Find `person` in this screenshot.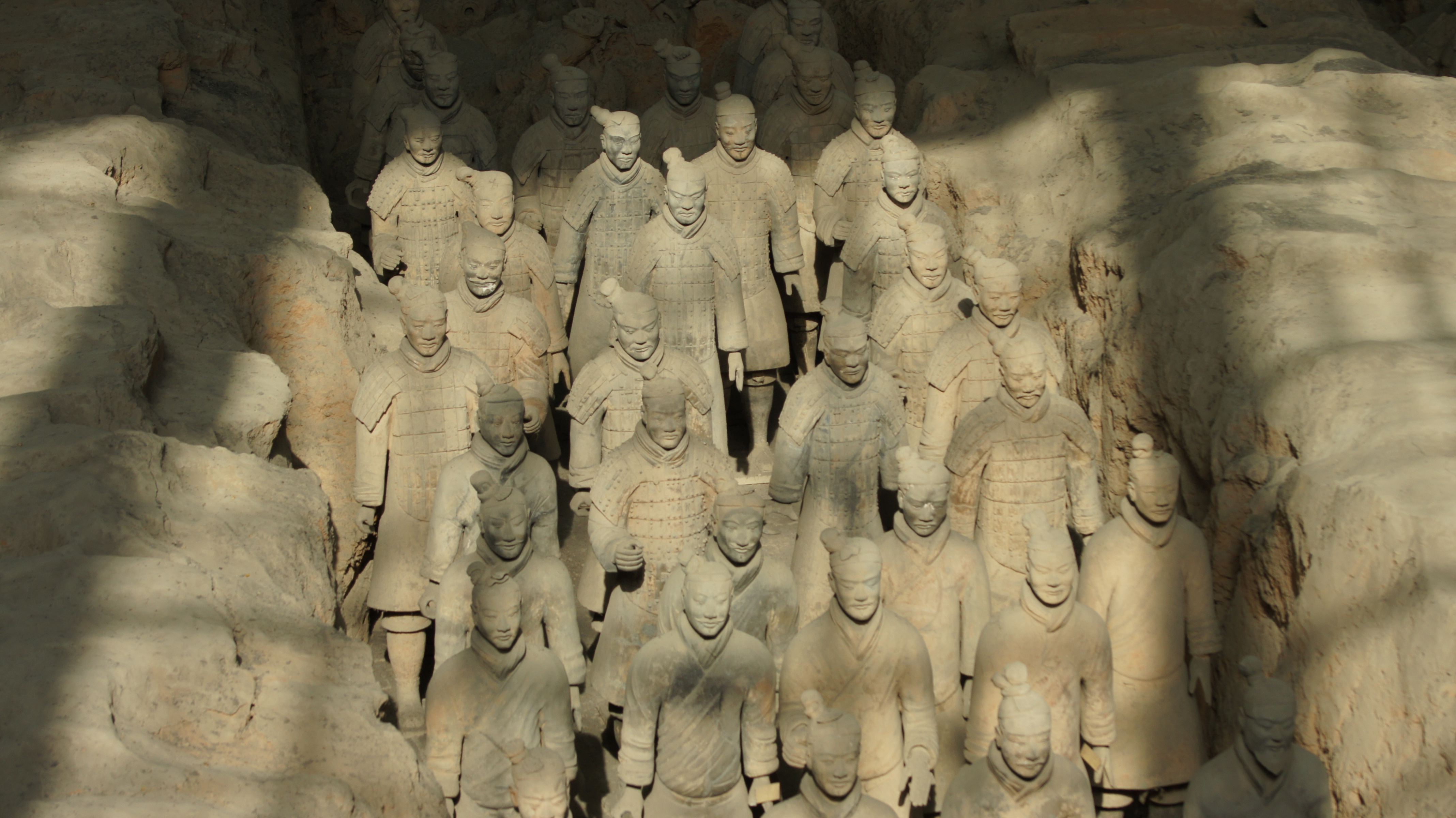
The bounding box for `person` is region(121, 0, 149, 36).
